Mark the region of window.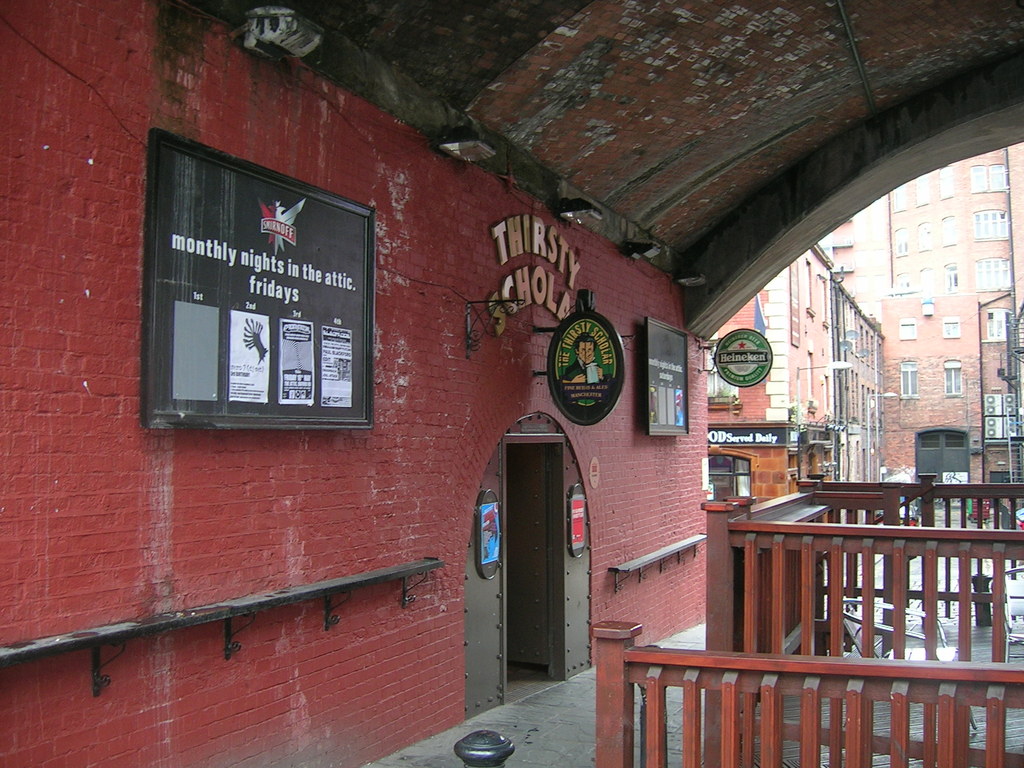
Region: region(916, 220, 936, 250).
